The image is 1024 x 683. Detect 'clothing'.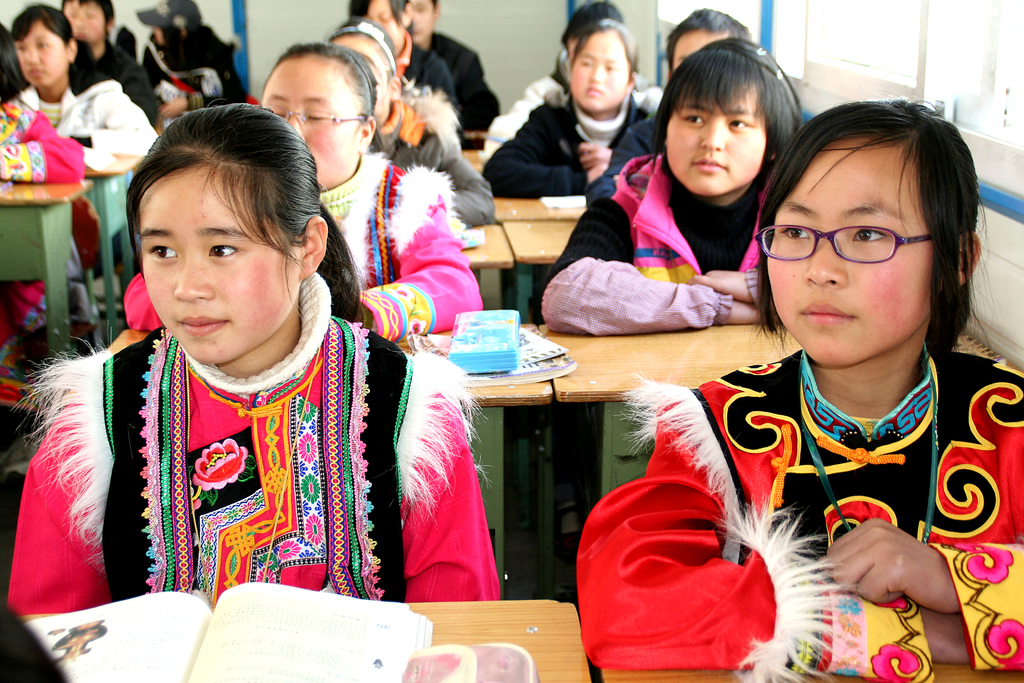
Detection: bbox=[429, 26, 499, 132].
